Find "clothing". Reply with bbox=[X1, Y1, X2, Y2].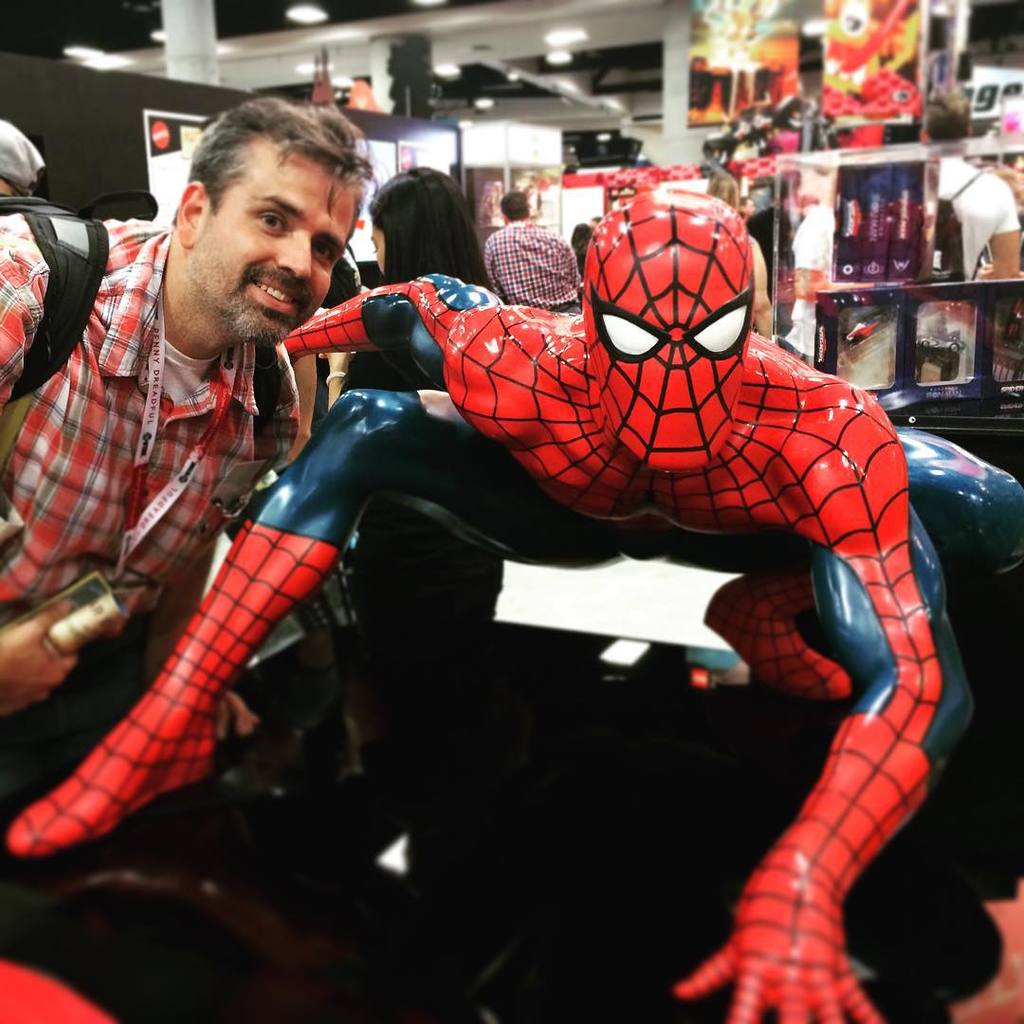
bbox=[941, 153, 1017, 275].
